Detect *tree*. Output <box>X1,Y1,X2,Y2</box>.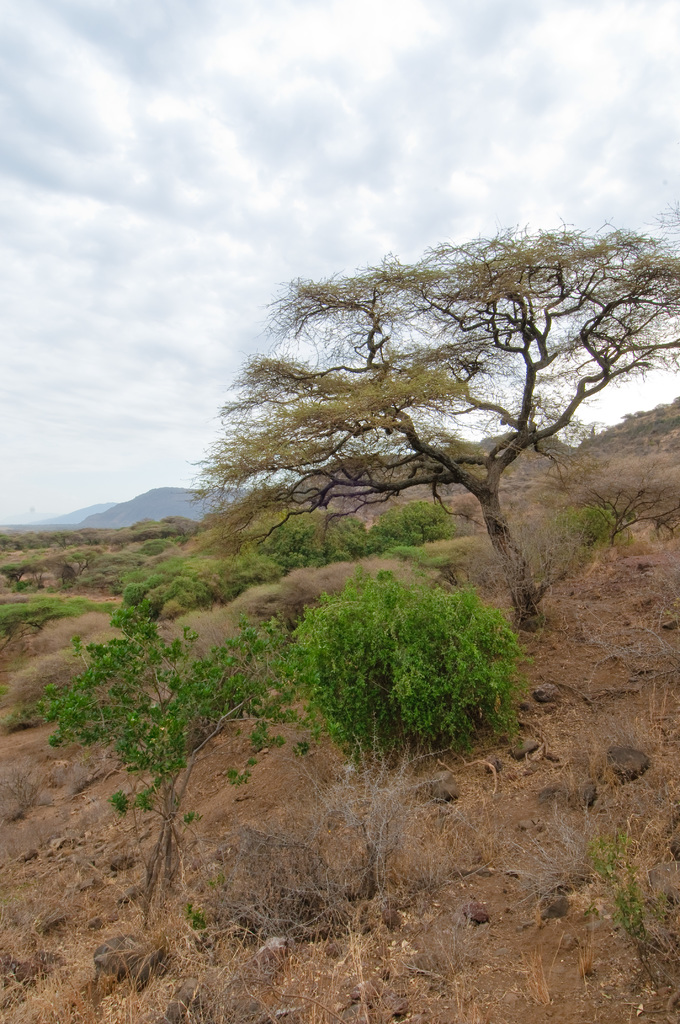
<box>163,559,245,615</box>.
